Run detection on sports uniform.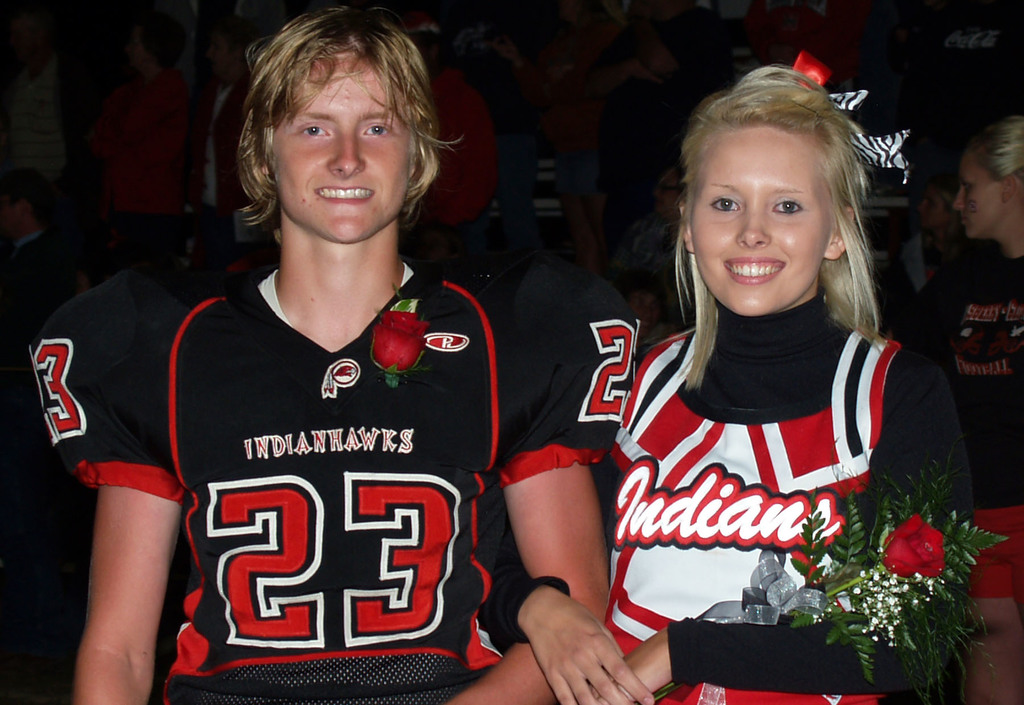
Result: [left=483, top=305, right=984, bottom=704].
